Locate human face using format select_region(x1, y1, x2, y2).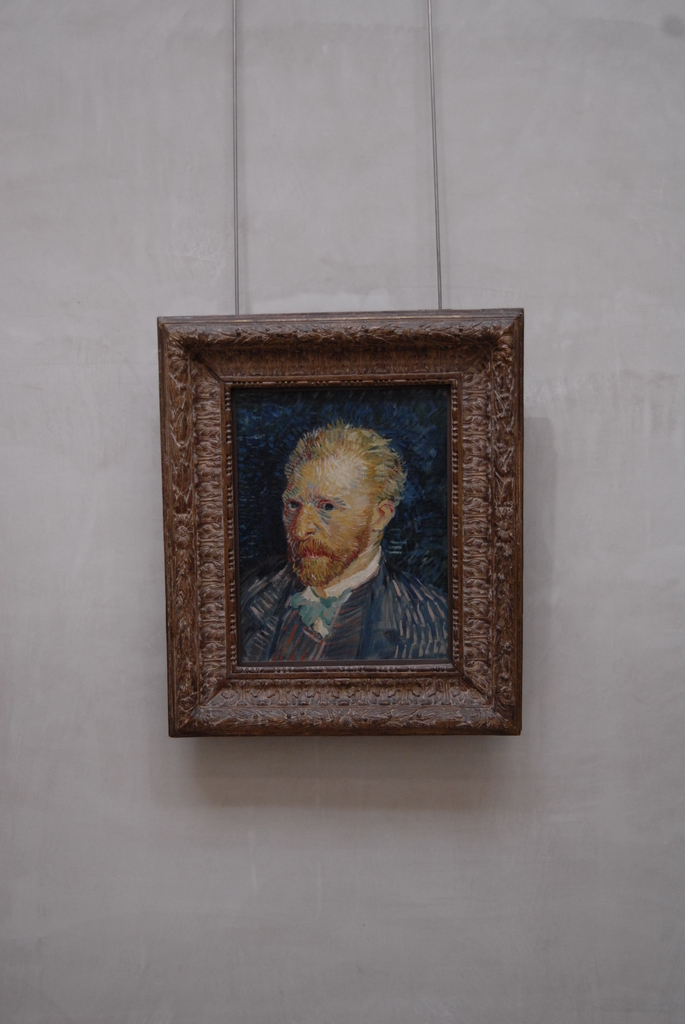
select_region(282, 452, 377, 578).
